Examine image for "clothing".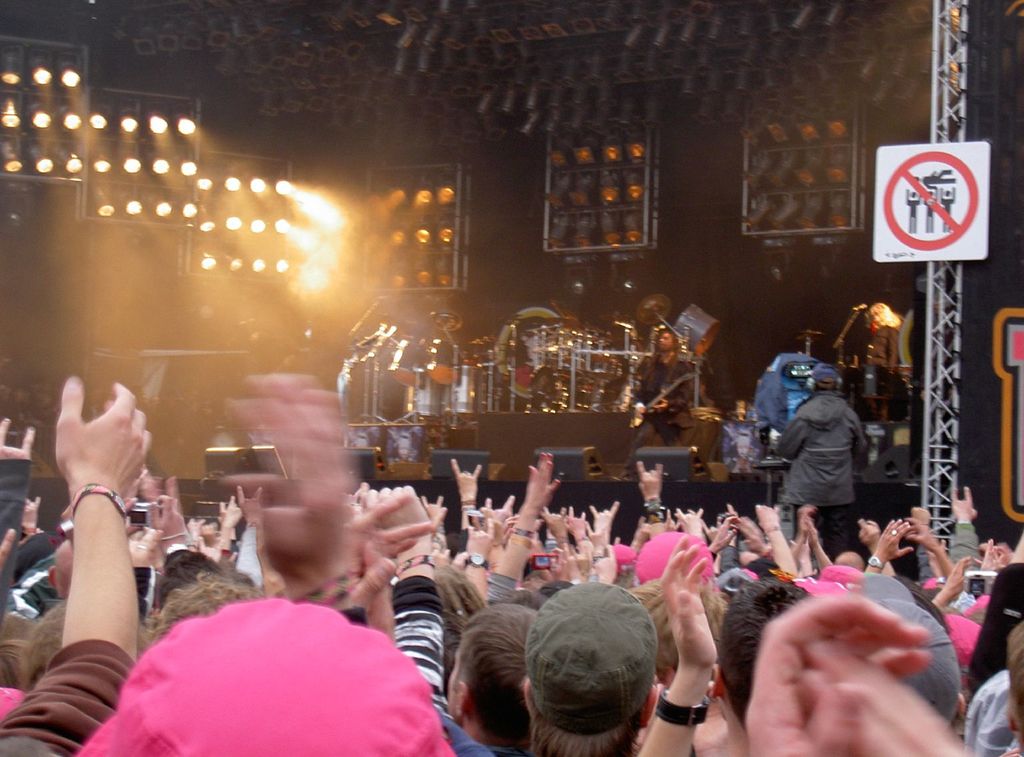
Examination result: x1=908, y1=538, x2=947, y2=580.
